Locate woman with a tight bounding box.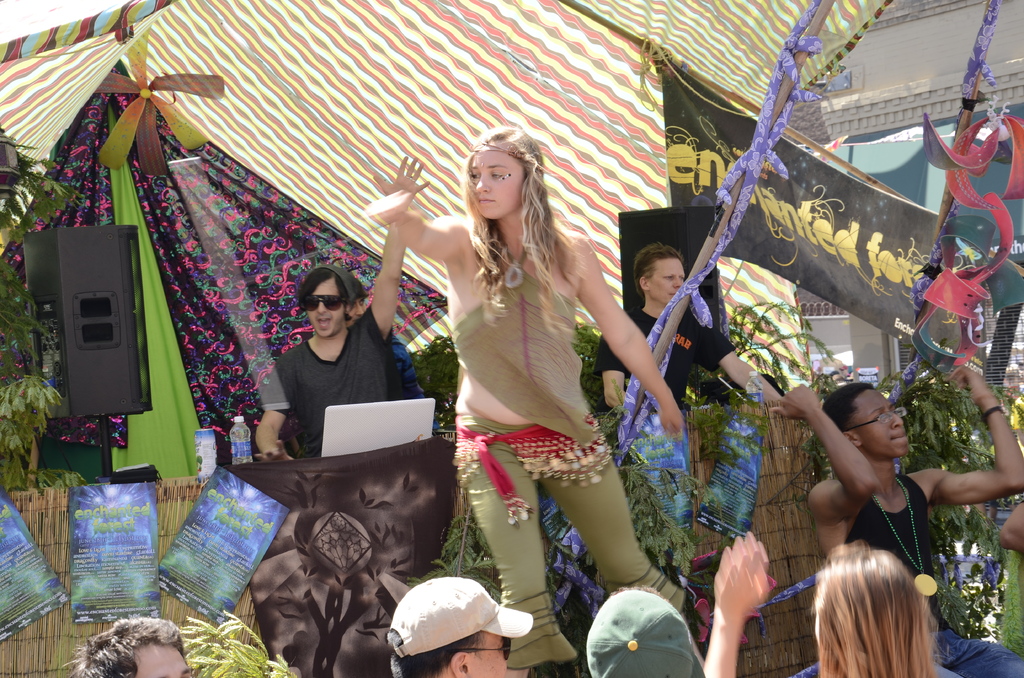
x1=406 y1=136 x2=654 y2=634.
